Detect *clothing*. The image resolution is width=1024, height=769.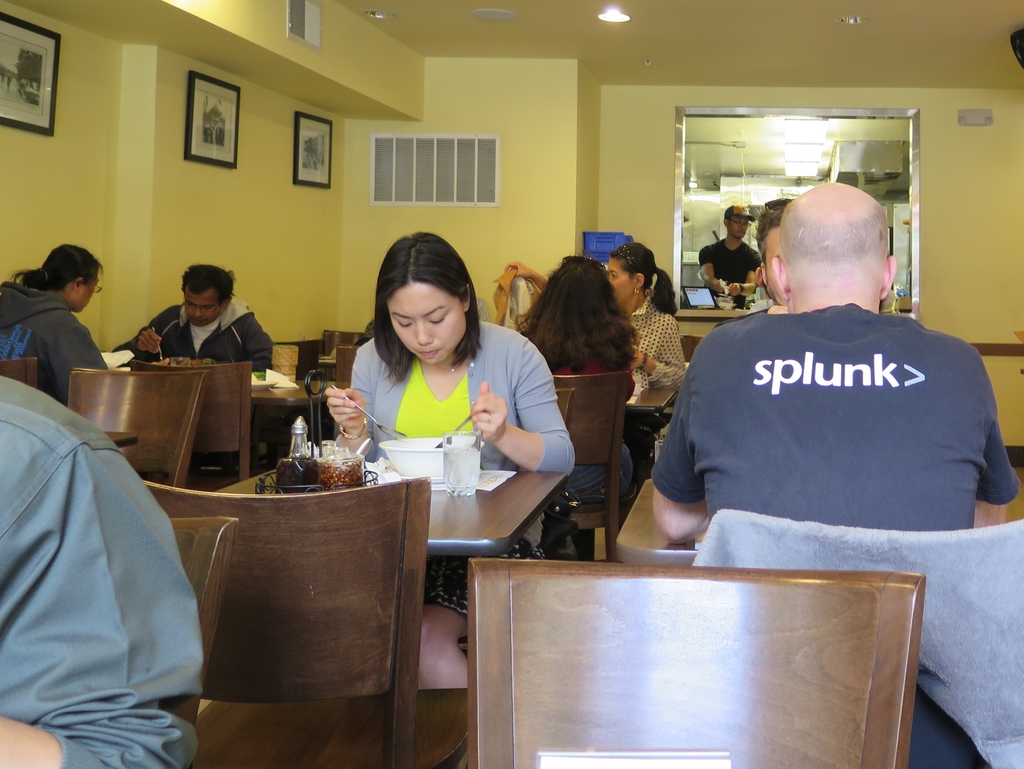
<region>698, 241, 762, 309</region>.
